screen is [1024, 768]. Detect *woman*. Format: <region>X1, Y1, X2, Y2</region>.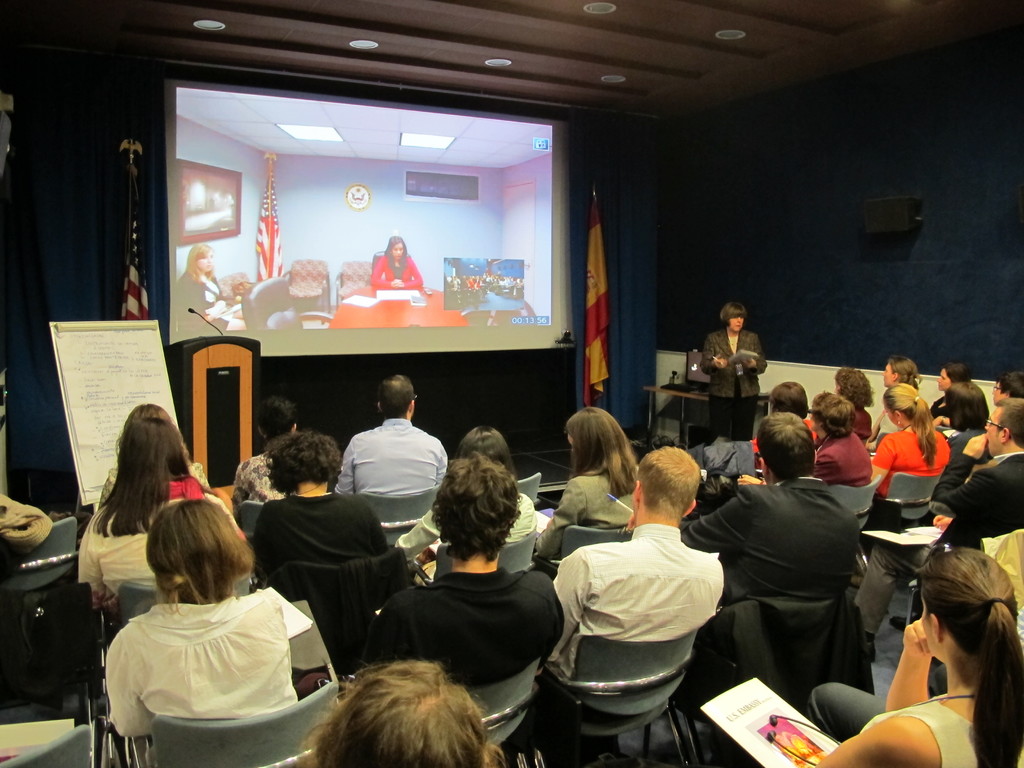
<region>696, 300, 769, 444</region>.
